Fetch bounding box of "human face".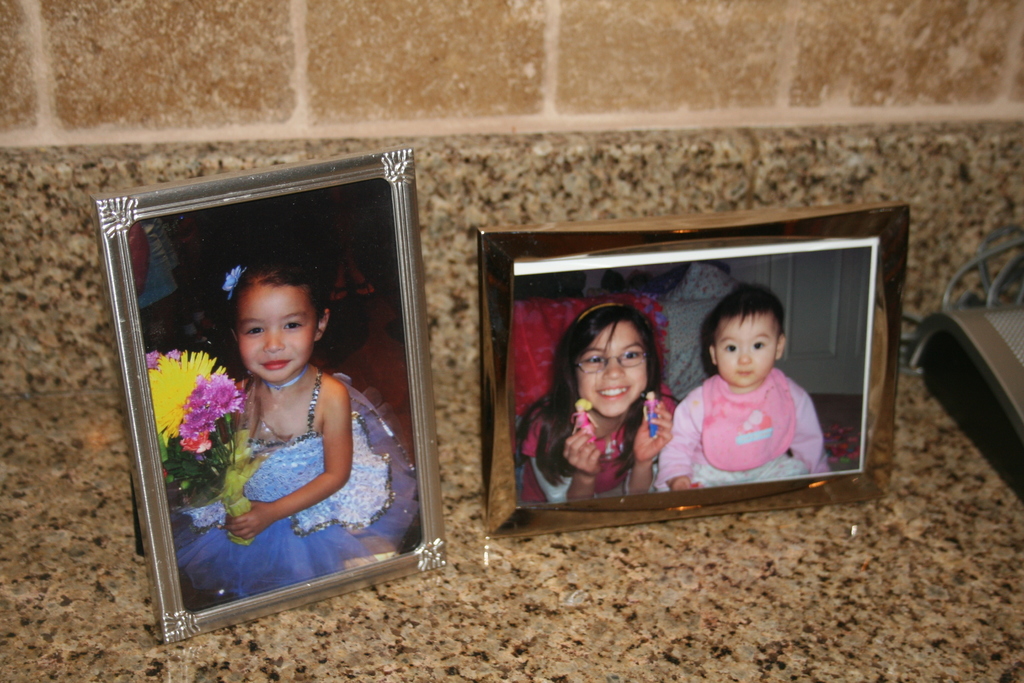
Bbox: 717:313:780:382.
